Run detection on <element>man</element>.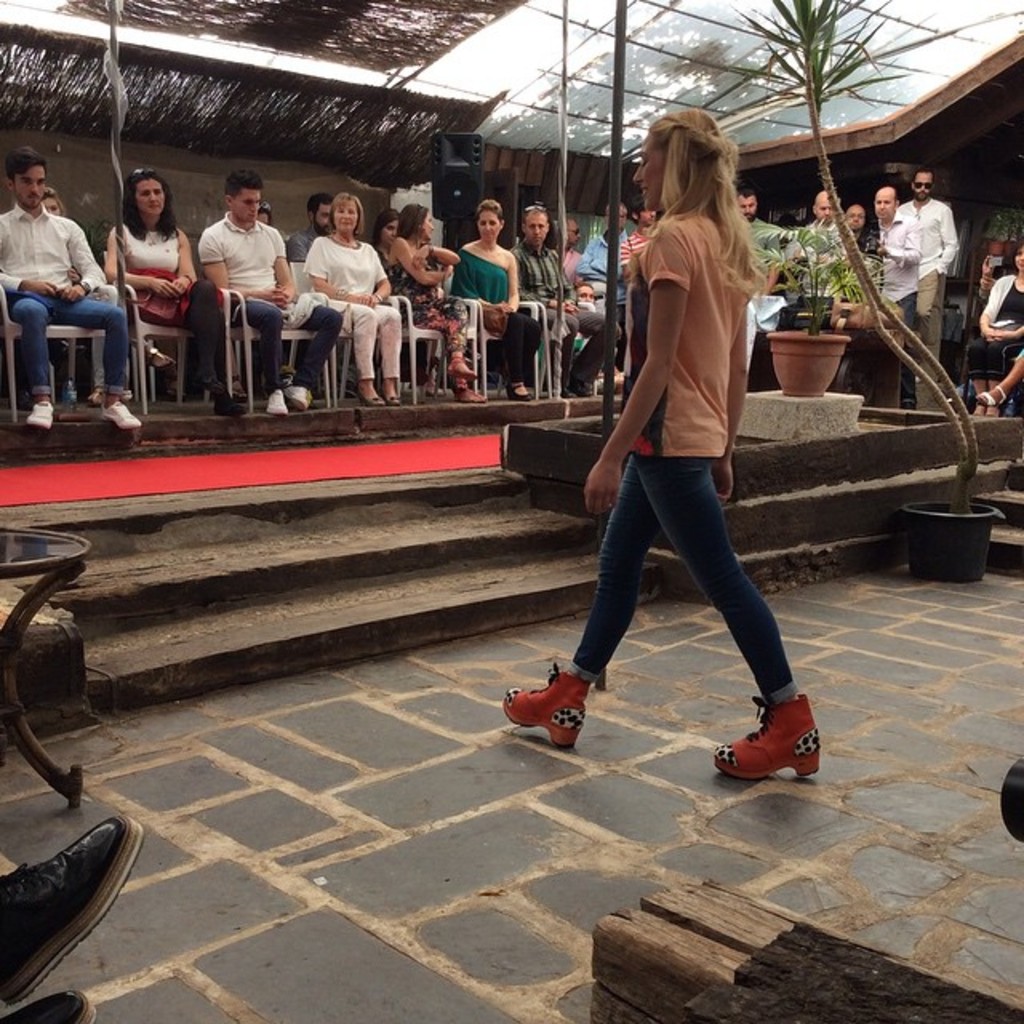
Result: left=578, top=200, right=632, bottom=371.
